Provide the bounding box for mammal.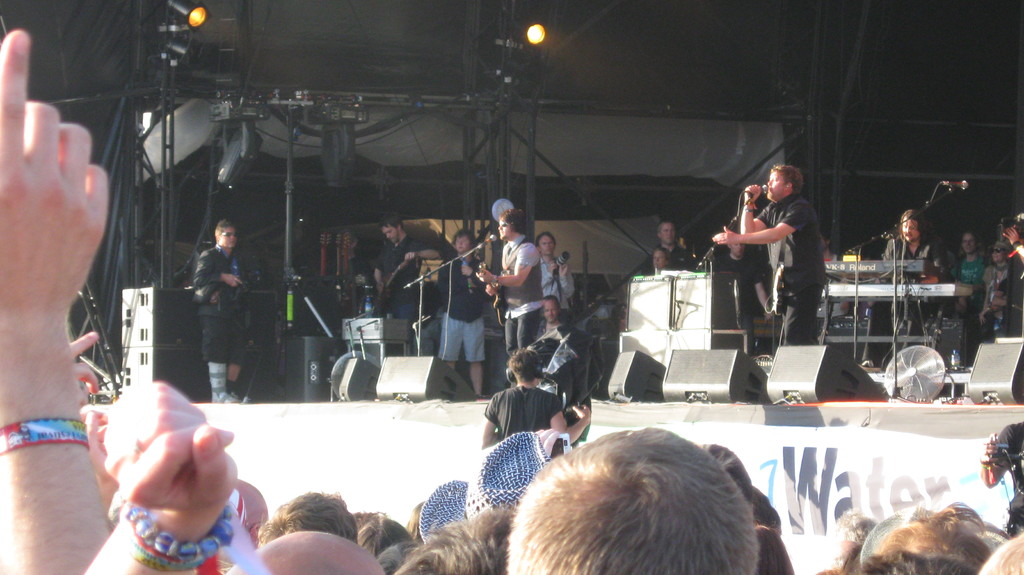
bbox=[536, 291, 569, 339].
